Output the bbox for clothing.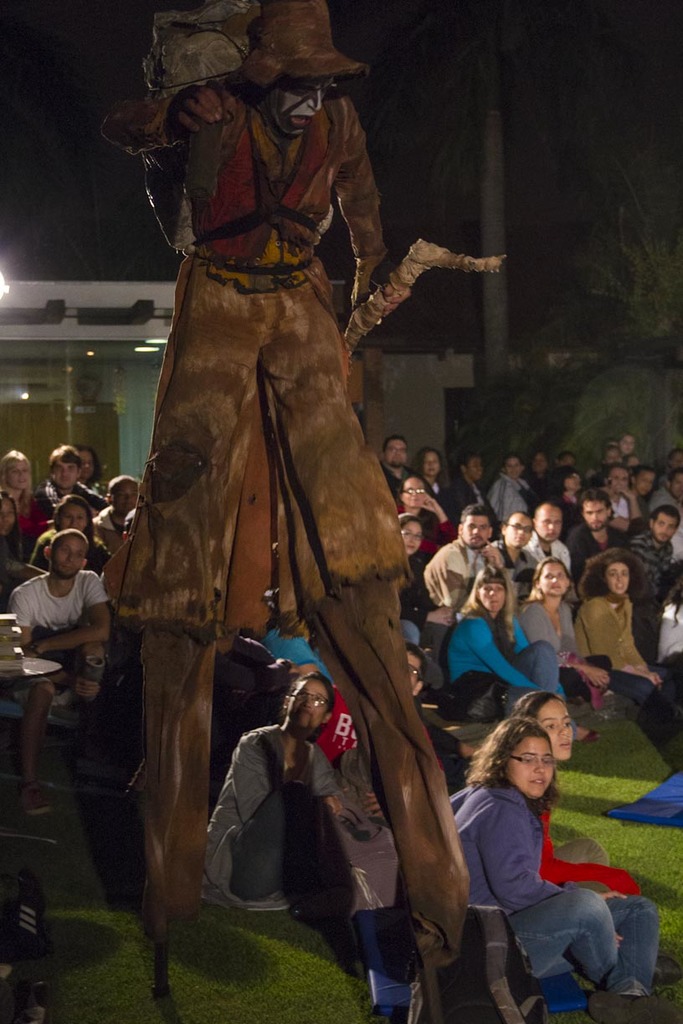
532:530:579:570.
